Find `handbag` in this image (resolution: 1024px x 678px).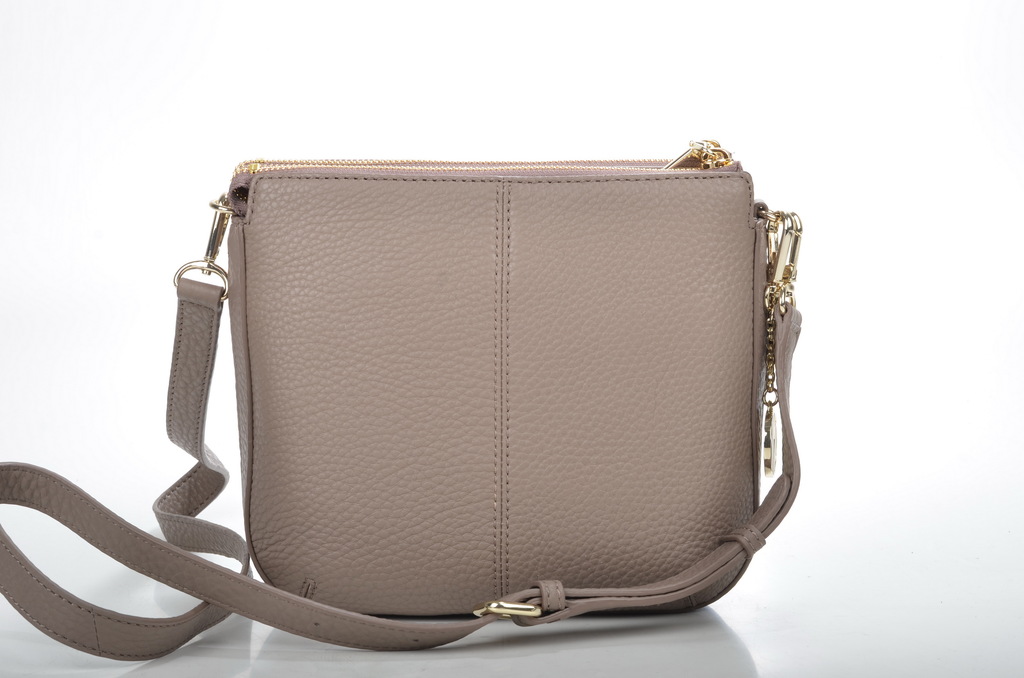
left=0, top=138, right=801, bottom=659.
